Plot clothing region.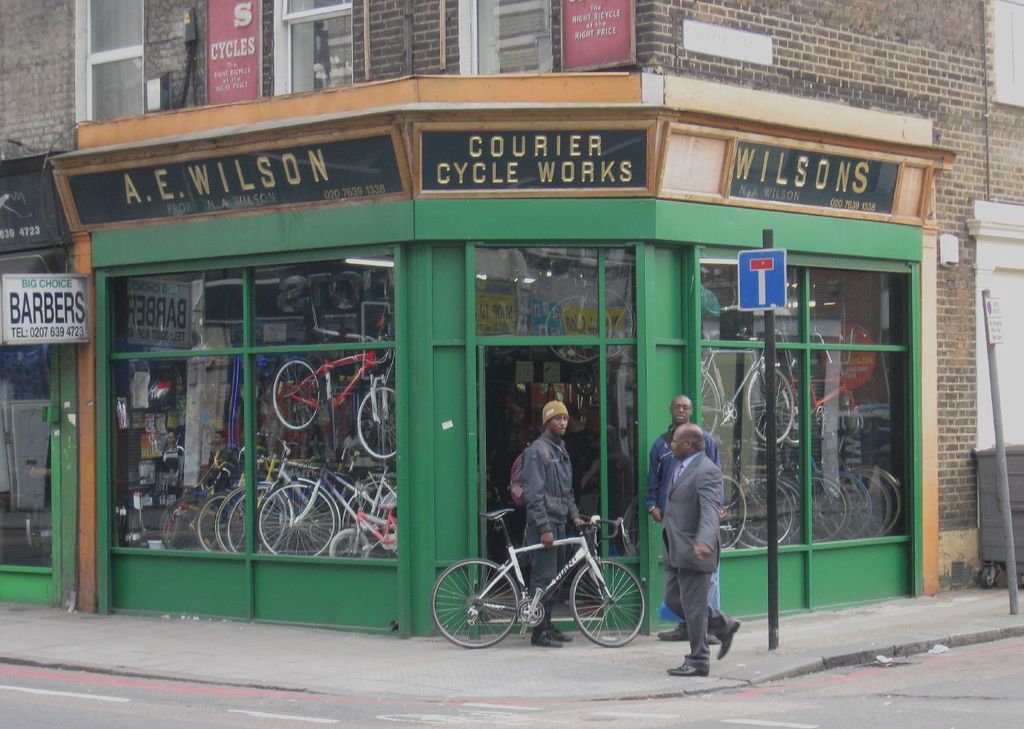
Plotted at 519:395:582:628.
